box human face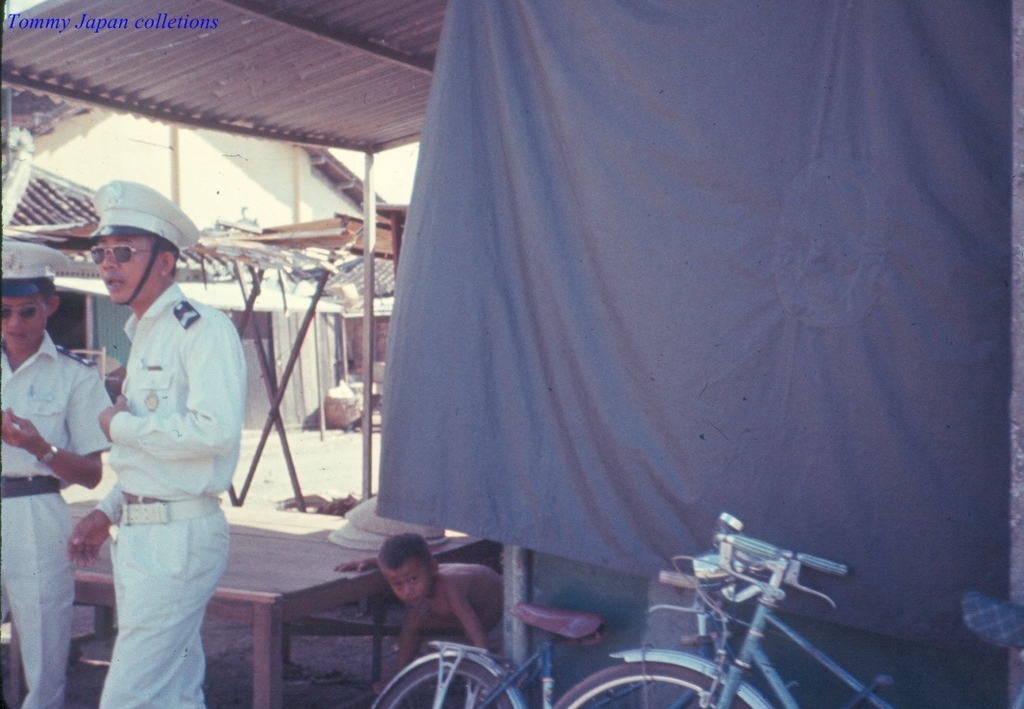
crop(2, 296, 49, 353)
